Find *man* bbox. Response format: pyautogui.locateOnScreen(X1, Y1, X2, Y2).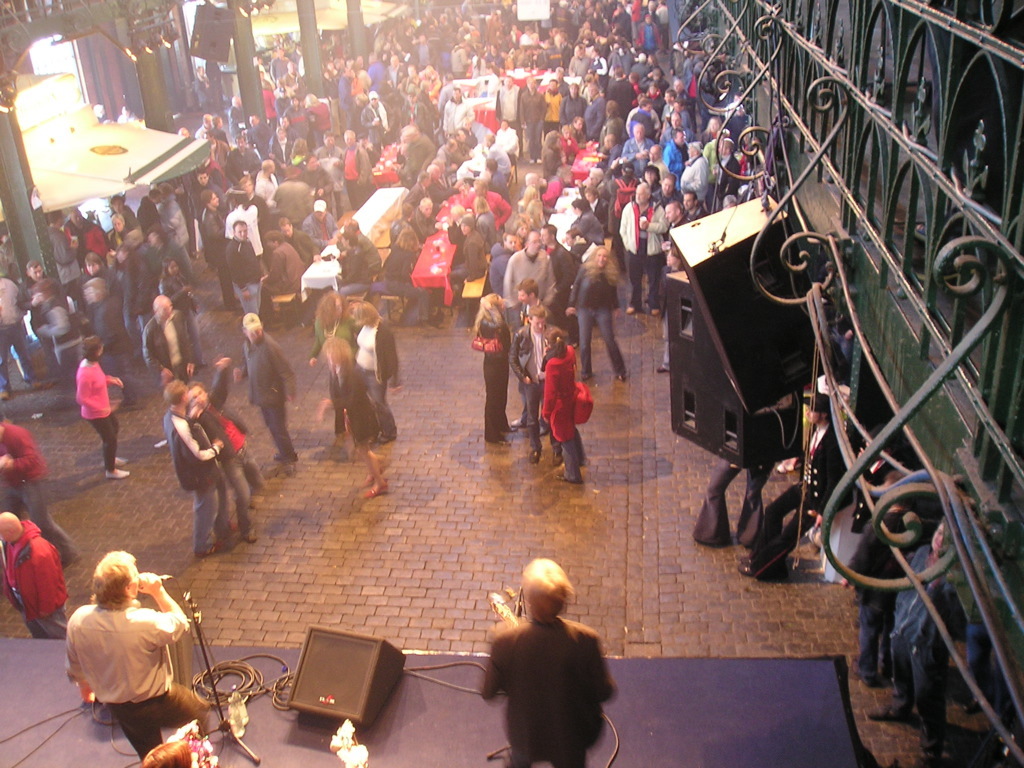
pyautogui.locateOnScreen(14, 254, 54, 335).
